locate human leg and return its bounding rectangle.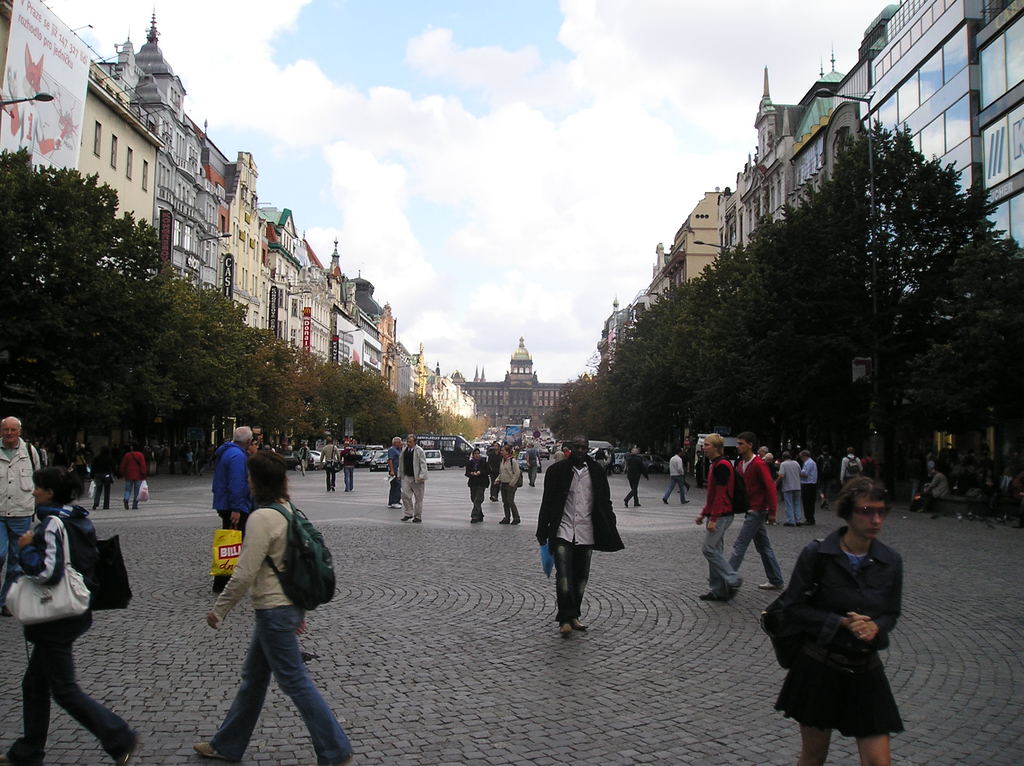
(left=0, top=515, right=36, bottom=611).
